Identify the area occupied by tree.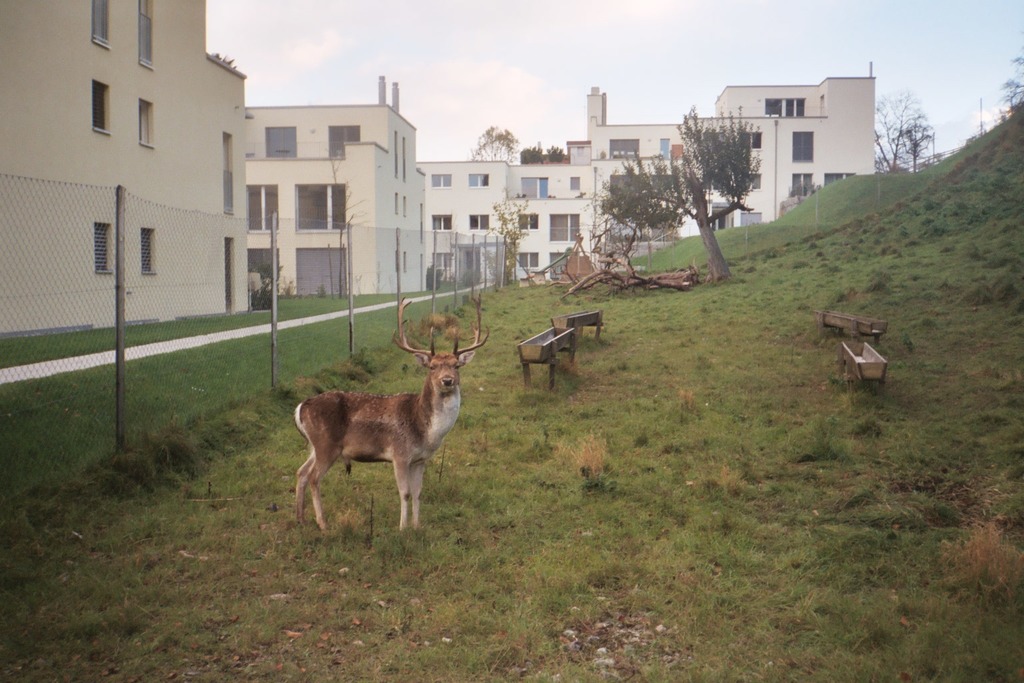
Area: [489,189,537,288].
